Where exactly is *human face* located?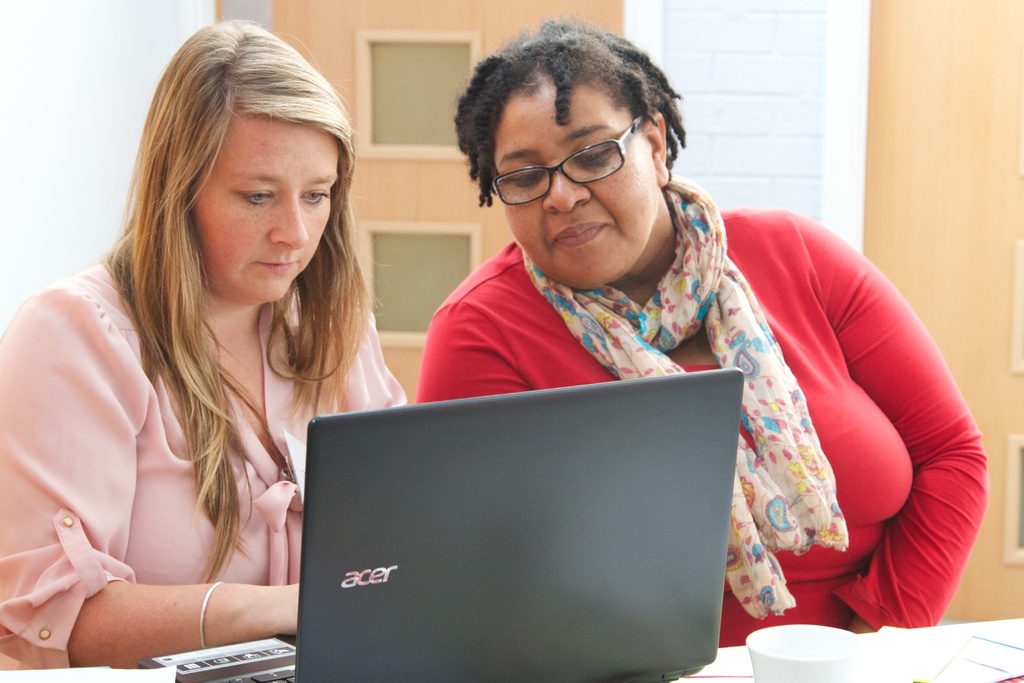
Its bounding box is region(493, 75, 662, 294).
